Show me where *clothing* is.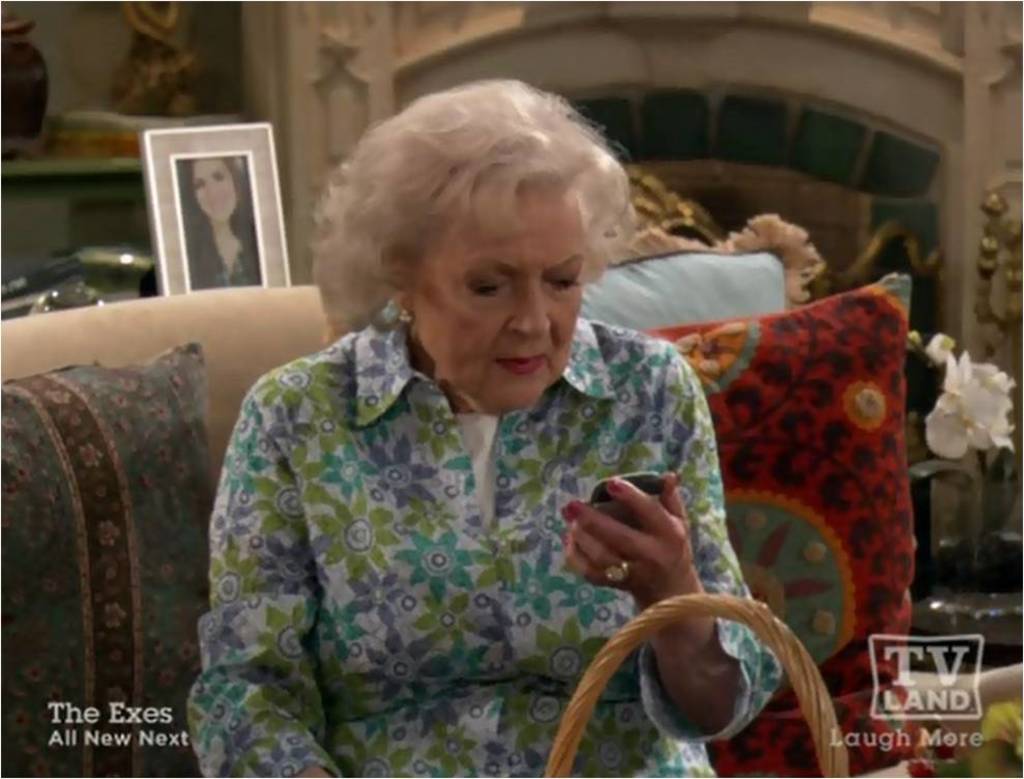
*clothing* is at l=162, t=283, r=771, b=757.
